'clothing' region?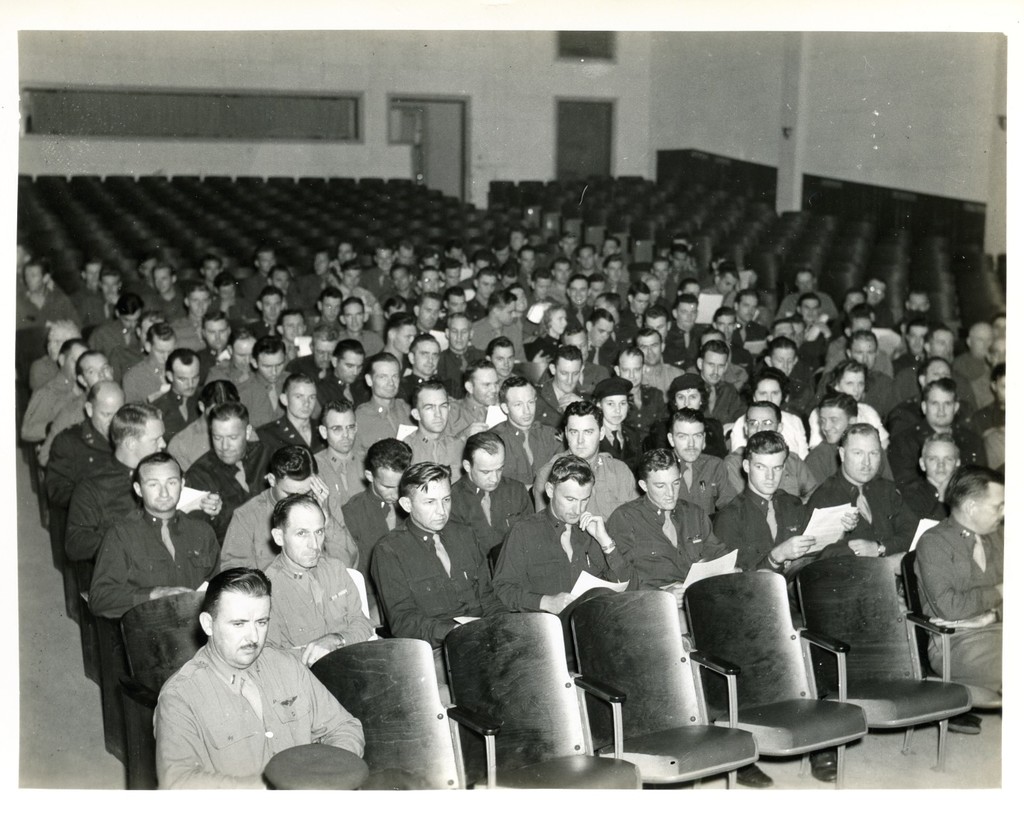
{"left": 247, "top": 273, "right": 267, "bottom": 294}
